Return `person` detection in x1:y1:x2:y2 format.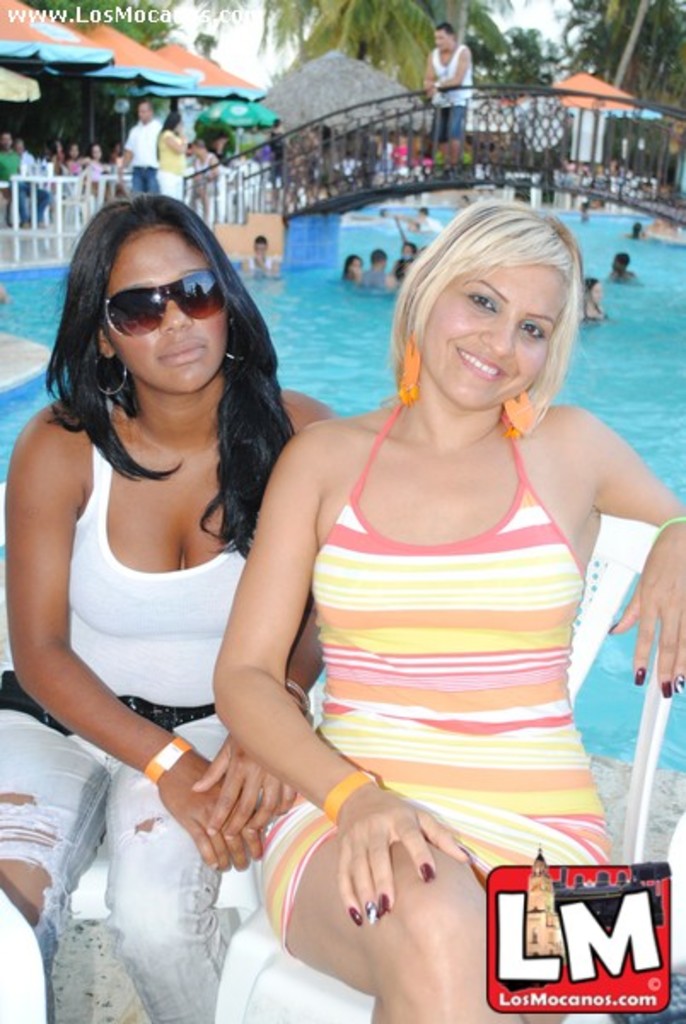
10:147:36:212.
